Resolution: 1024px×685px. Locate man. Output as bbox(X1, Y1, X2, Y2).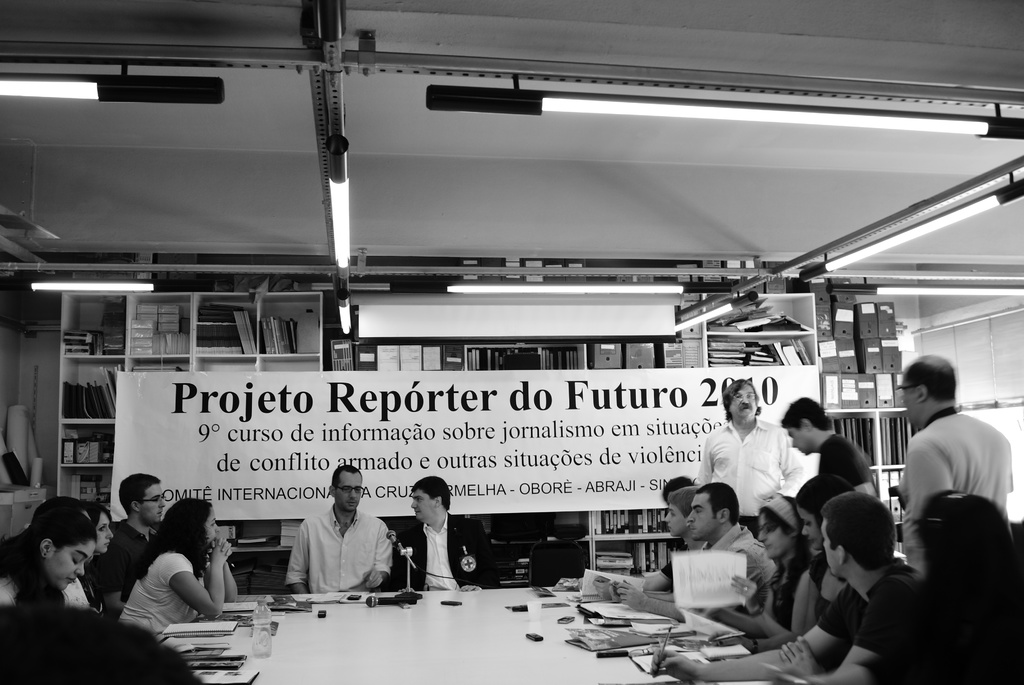
bbox(647, 489, 923, 684).
